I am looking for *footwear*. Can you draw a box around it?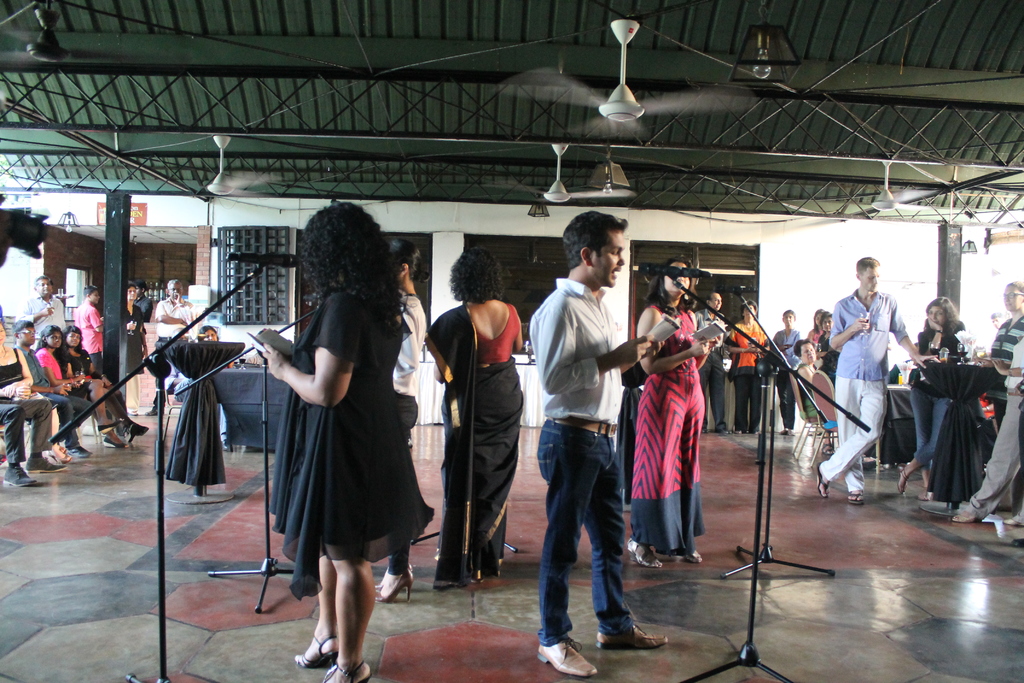
Sure, the bounding box is BBox(534, 638, 598, 682).
